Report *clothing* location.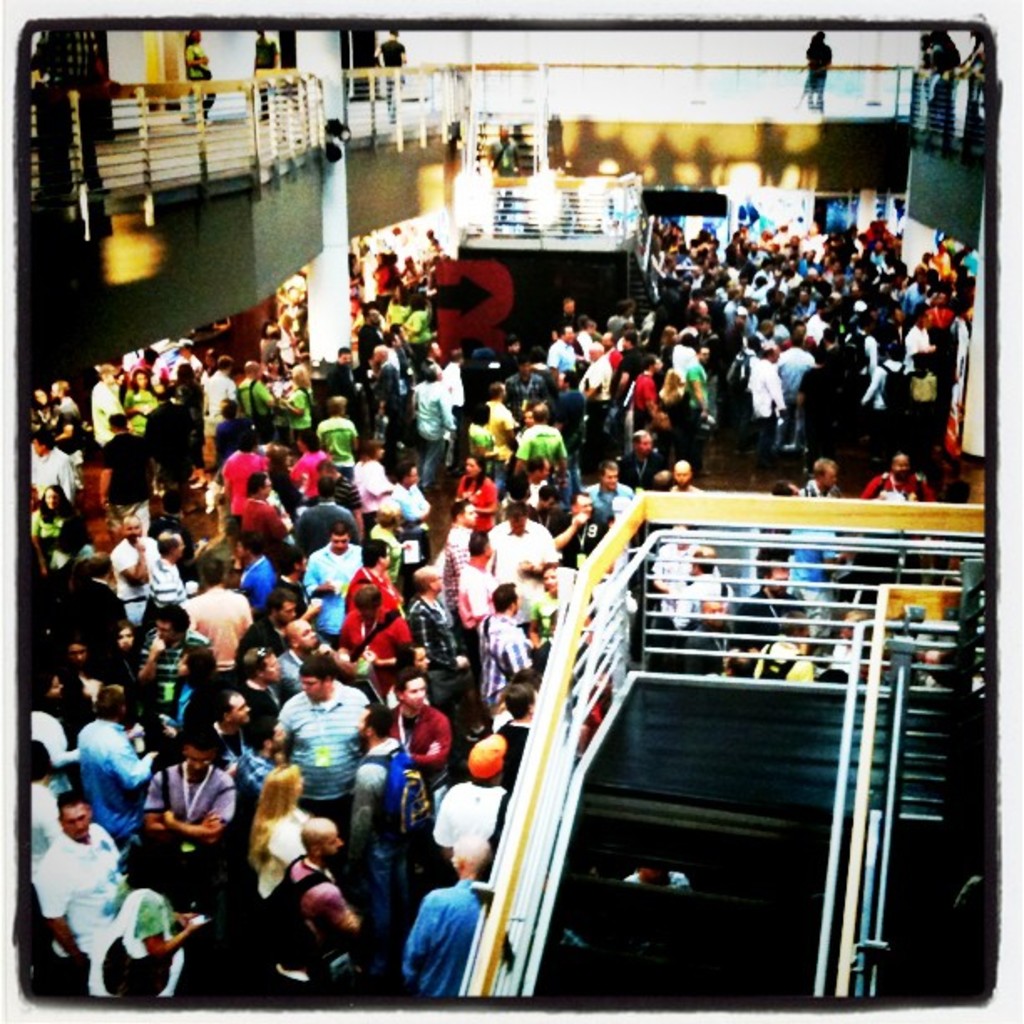
Report: detection(381, 35, 407, 115).
